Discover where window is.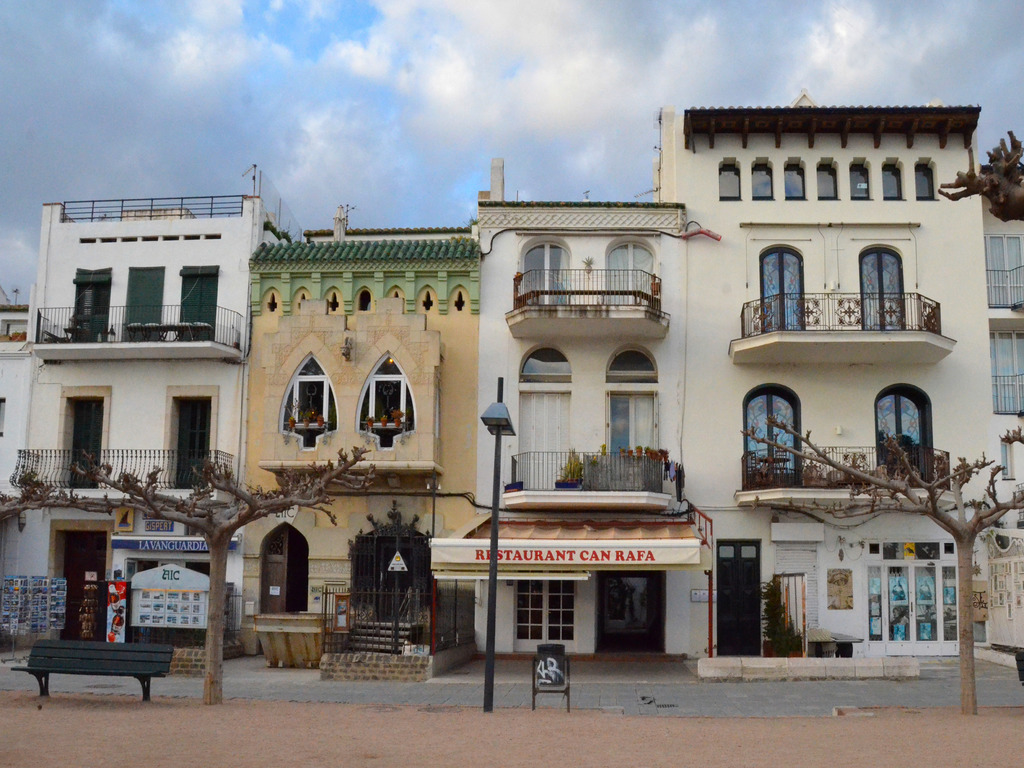
Discovered at 851, 162, 868, 202.
